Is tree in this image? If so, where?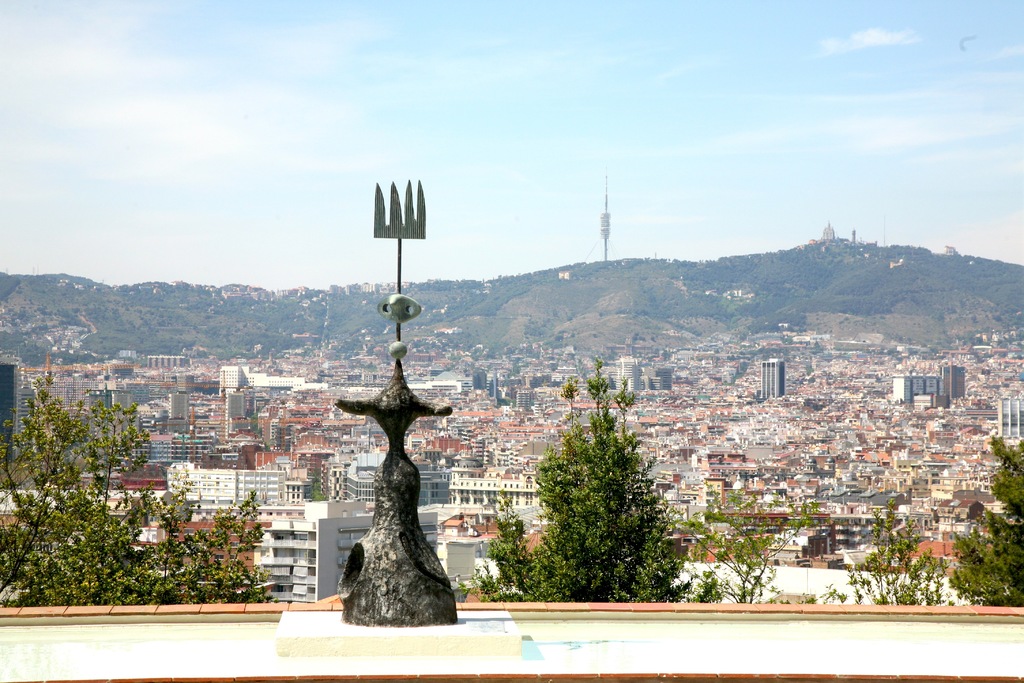
Yes, at [451,490,534,602].
